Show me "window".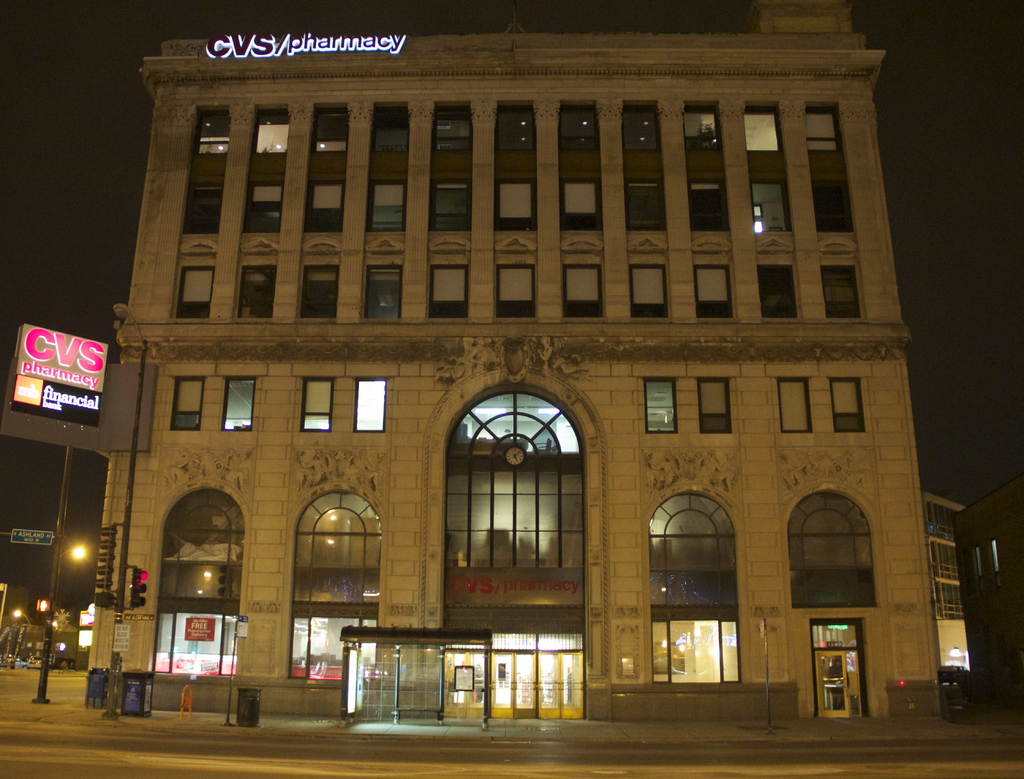
"window" is here: bbox(788, 486, 884, 608).
